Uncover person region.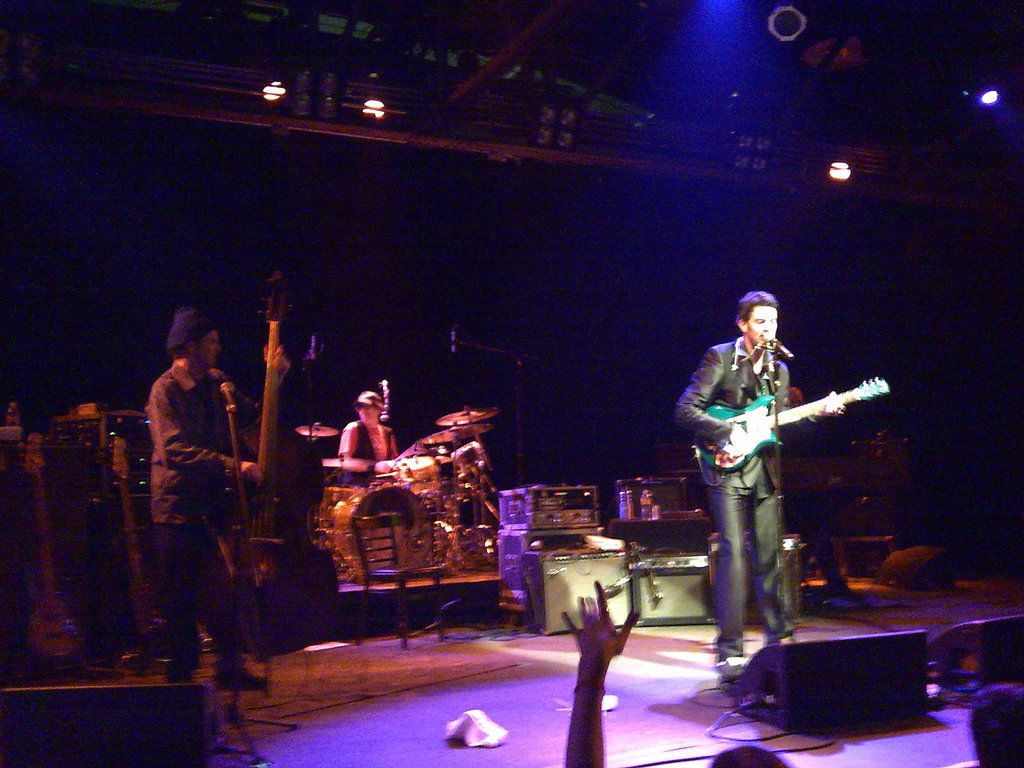
Uncovered: [left=146, top=307, right=263, bottom=687].
